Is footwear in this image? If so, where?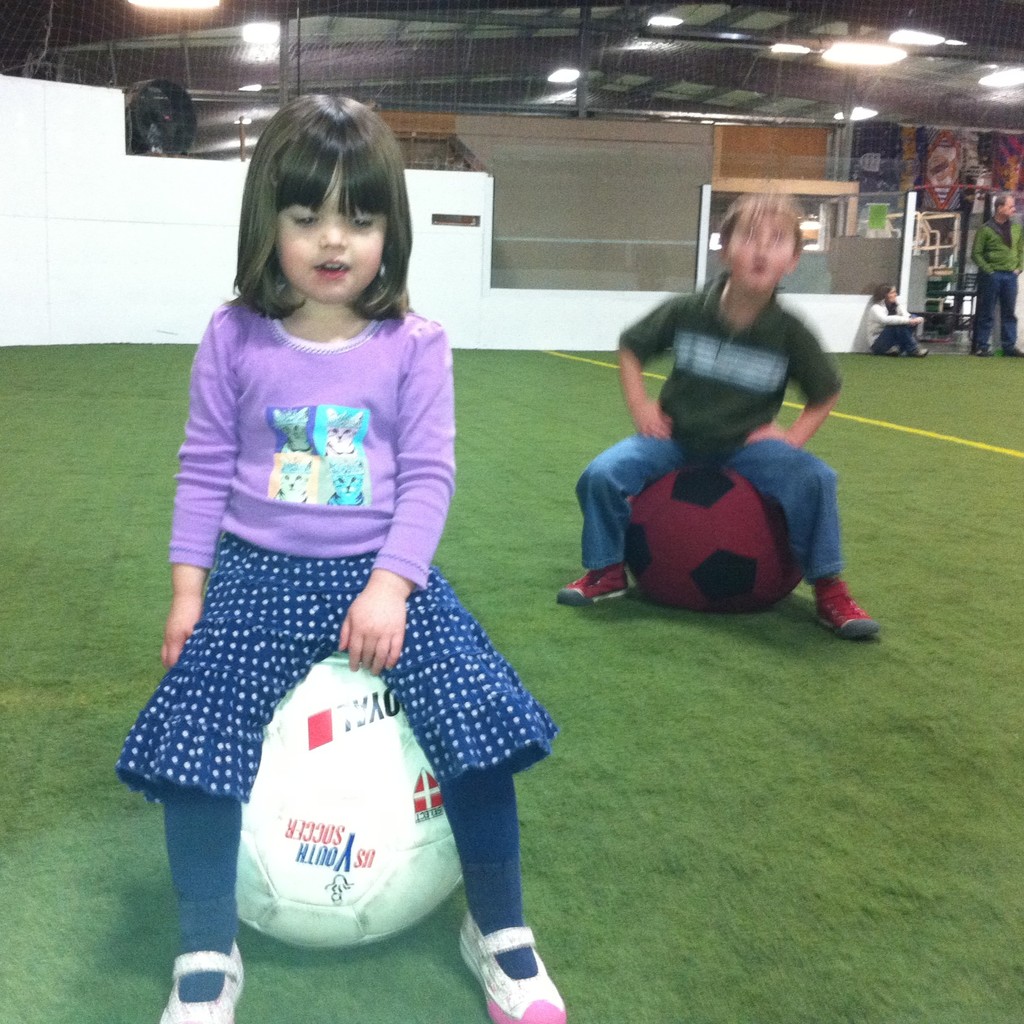
Yes, at [x1=153, y1=954, x2=247, y2=1023].
